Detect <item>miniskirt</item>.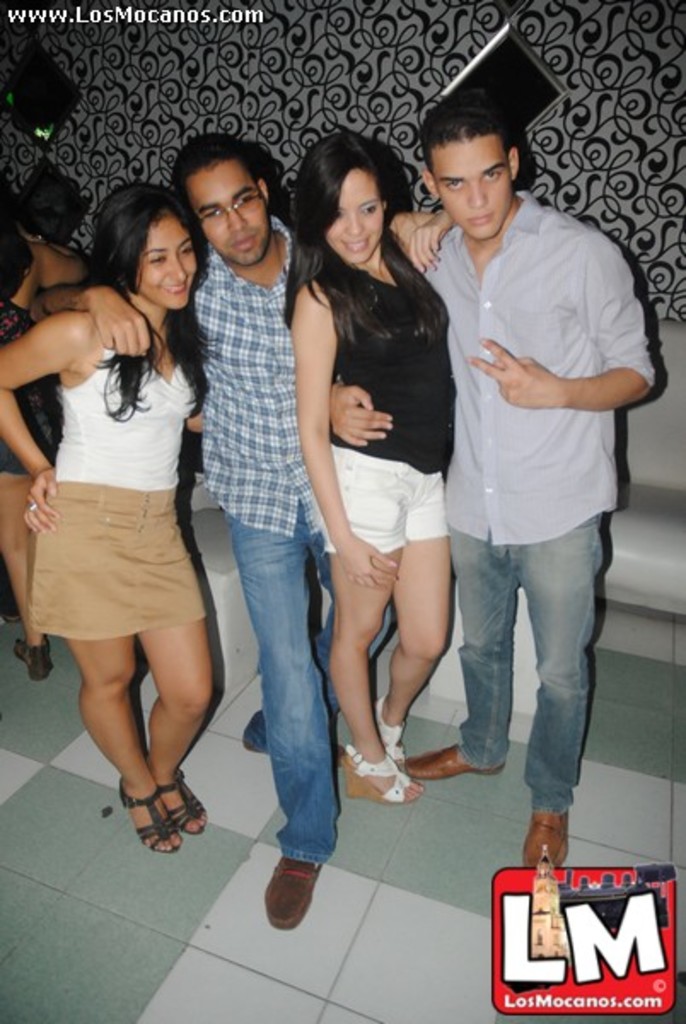
Detected at (left=29, top=478, right=210, bottom=637).
